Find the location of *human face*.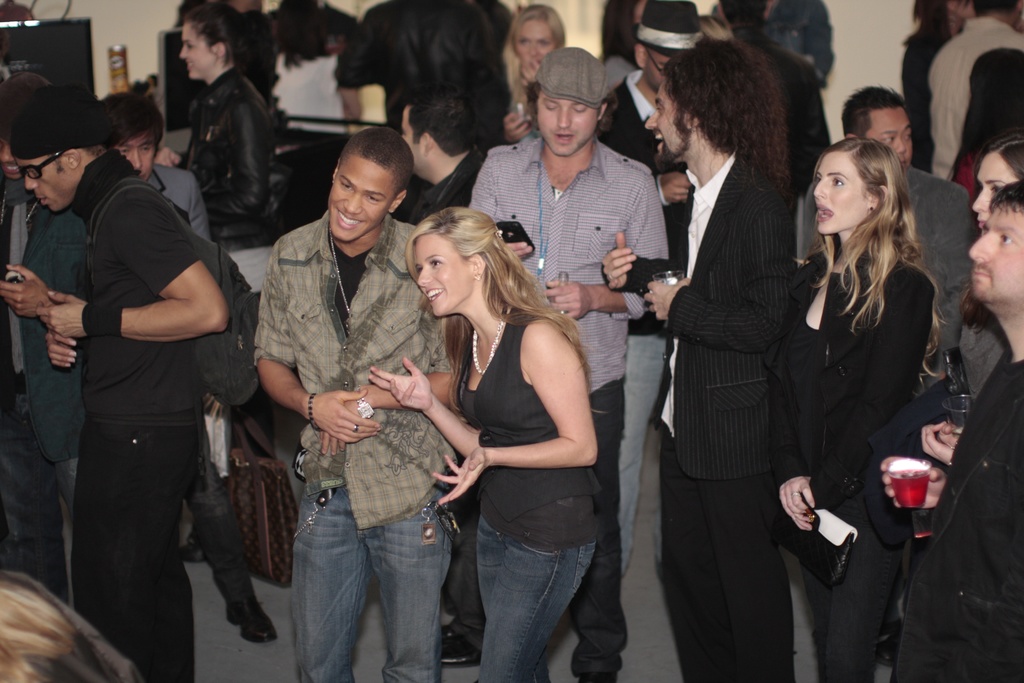
Location: left=863, top=99, right=916, bottom=178.
